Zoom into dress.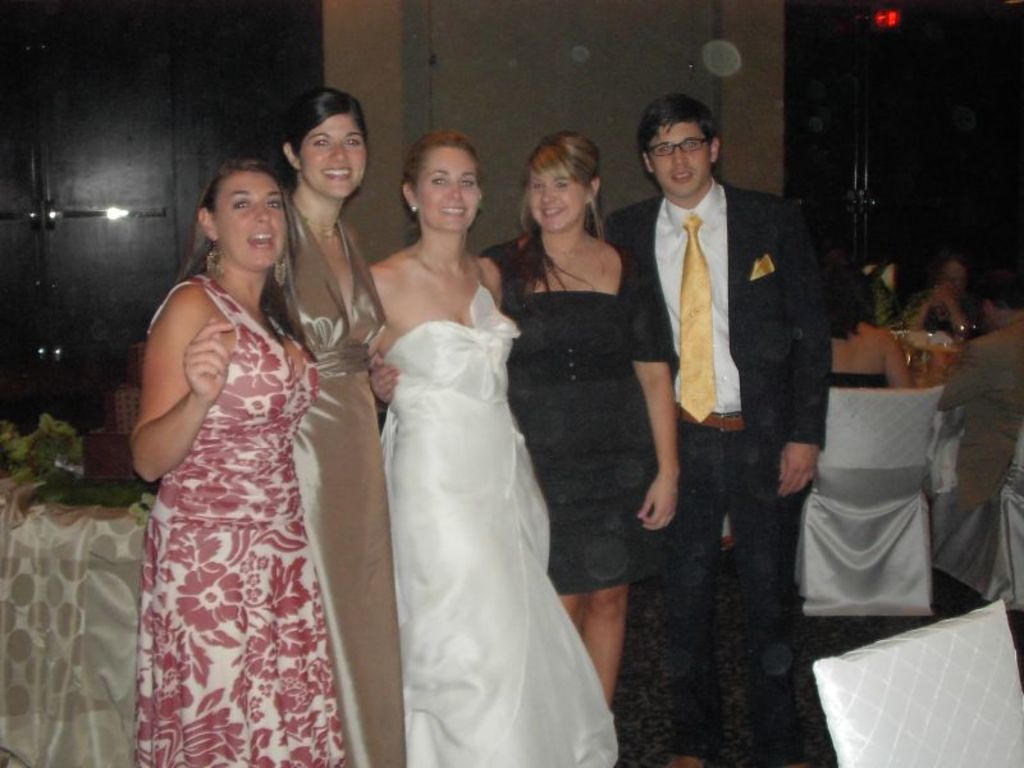
Zoom target: <box>284,193,408,767</box>.
